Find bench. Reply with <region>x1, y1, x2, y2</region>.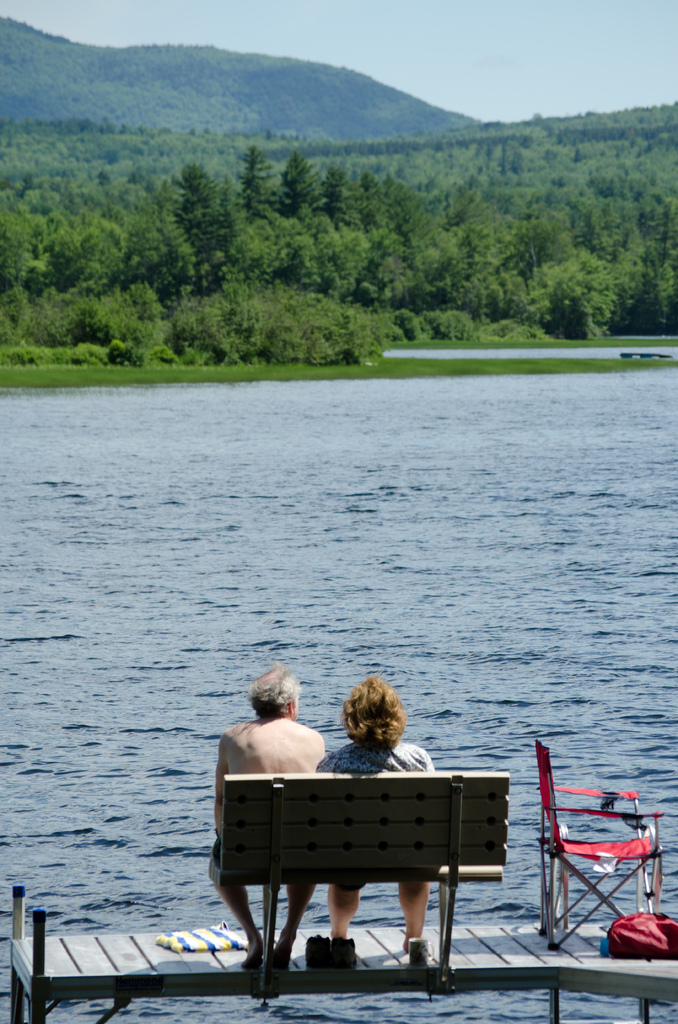
<region>193, 769, 528, 991</region>.
